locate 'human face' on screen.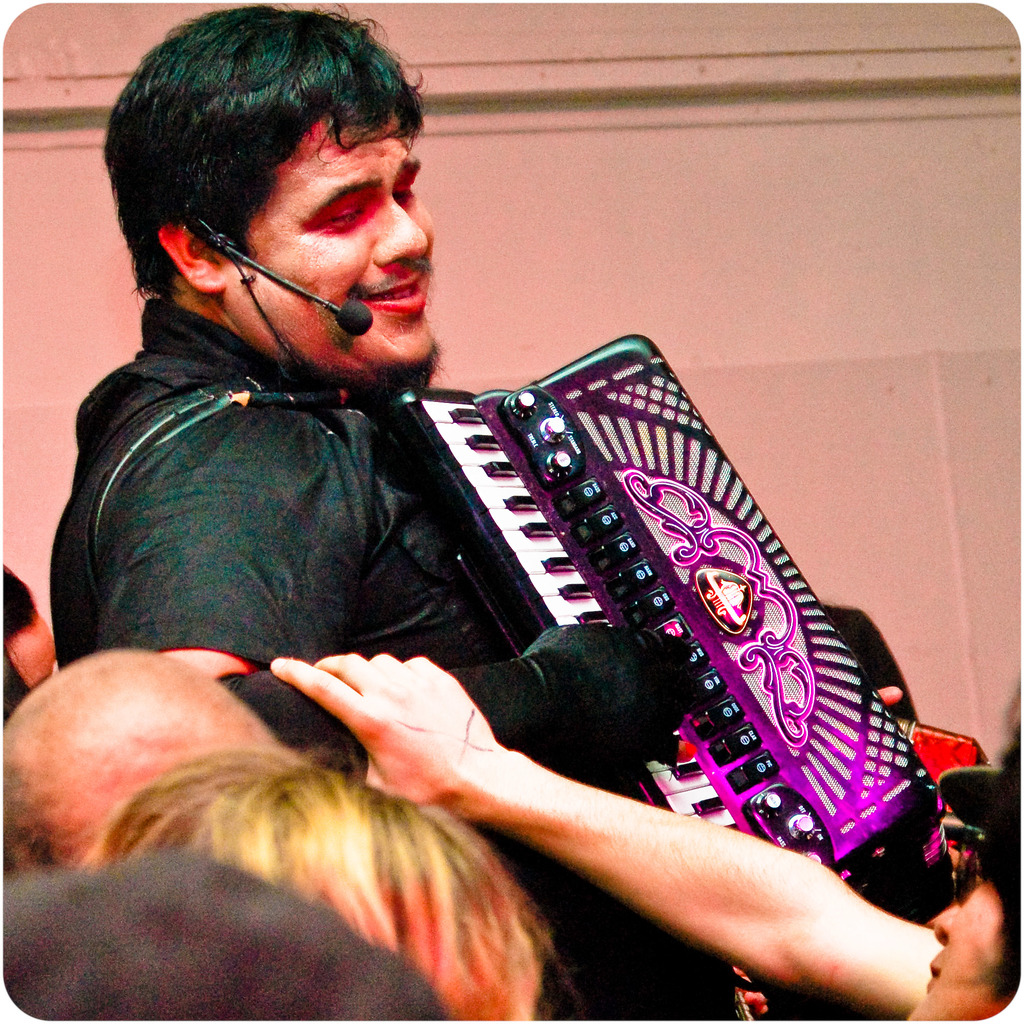
On screen at <bbox>899, 874, 1004, 1023</bbox>.
